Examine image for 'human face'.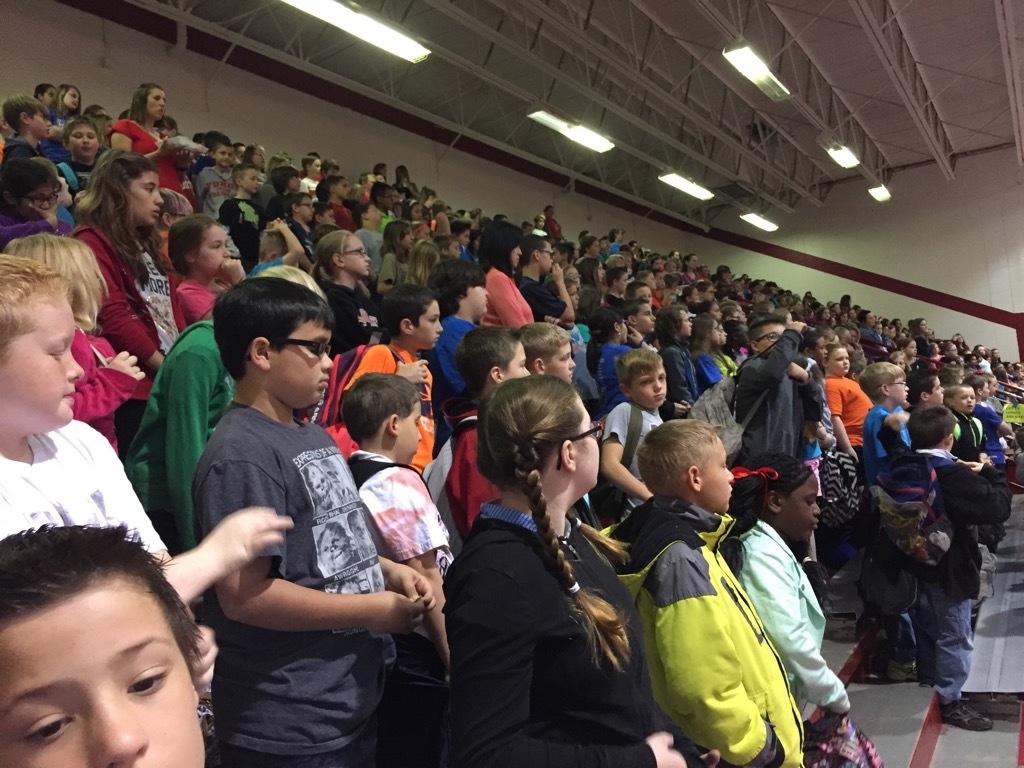
Examination result: 0:296:85:424.
